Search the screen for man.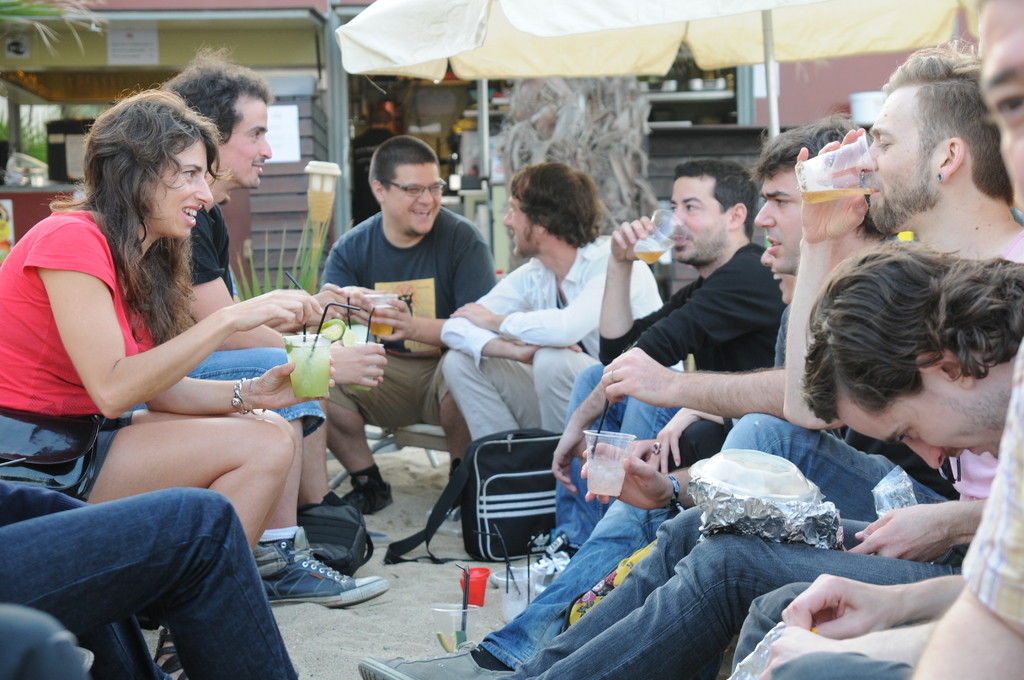
Found at 130 43 386 501.
